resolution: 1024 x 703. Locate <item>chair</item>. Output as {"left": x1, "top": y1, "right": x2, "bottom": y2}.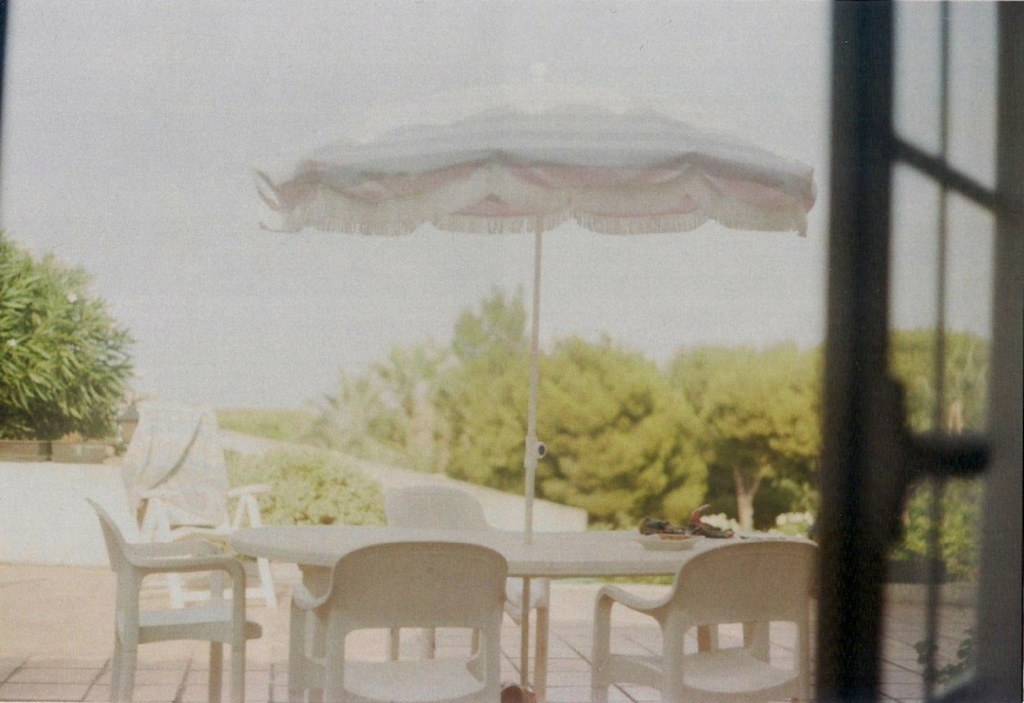
{"left": 573, "top": 539, "right": 838, "bottom": 696}.
